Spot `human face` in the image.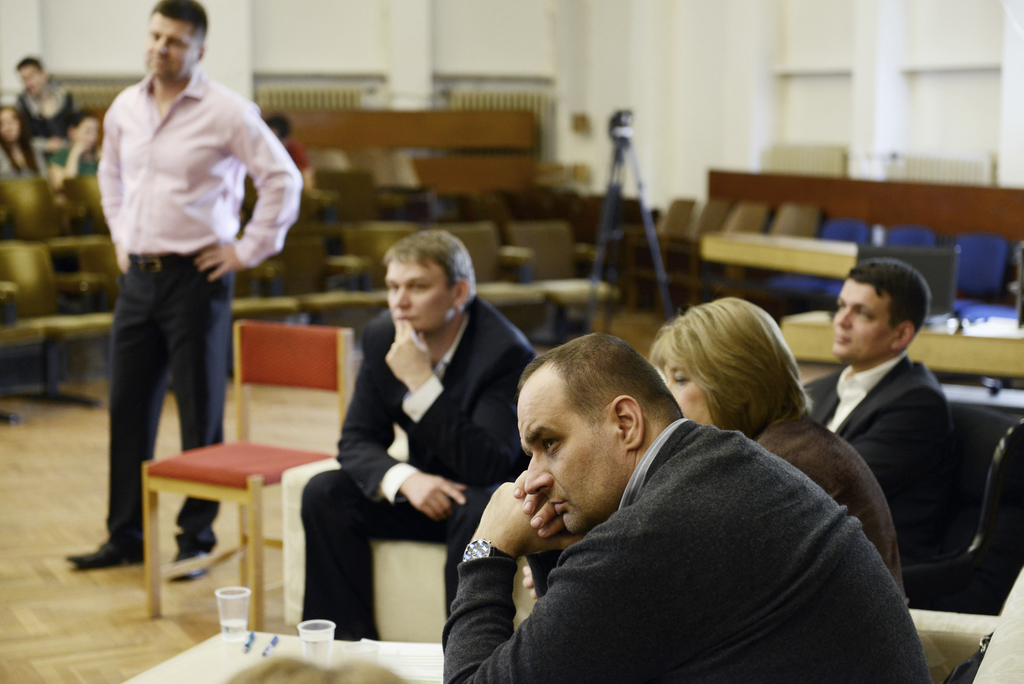
`human face` found at 139,10,199,82.
